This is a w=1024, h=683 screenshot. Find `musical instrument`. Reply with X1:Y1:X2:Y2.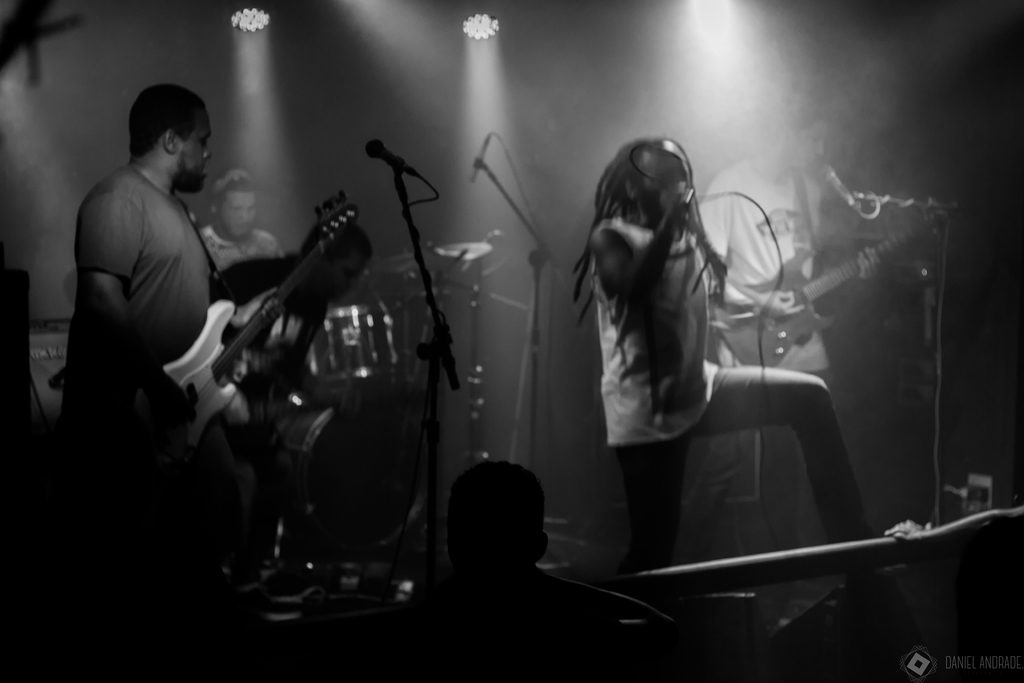
714:194:963:366.
